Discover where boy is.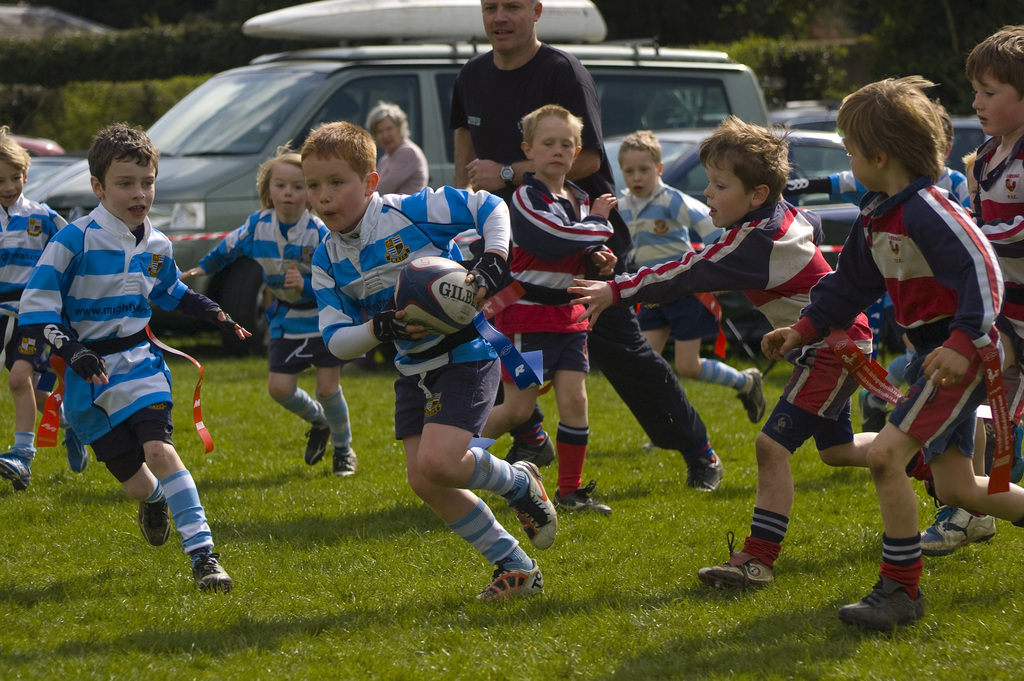
Discovered at {"x1": 778, "y1": 114, "x2": 974, "y2": 429}.
